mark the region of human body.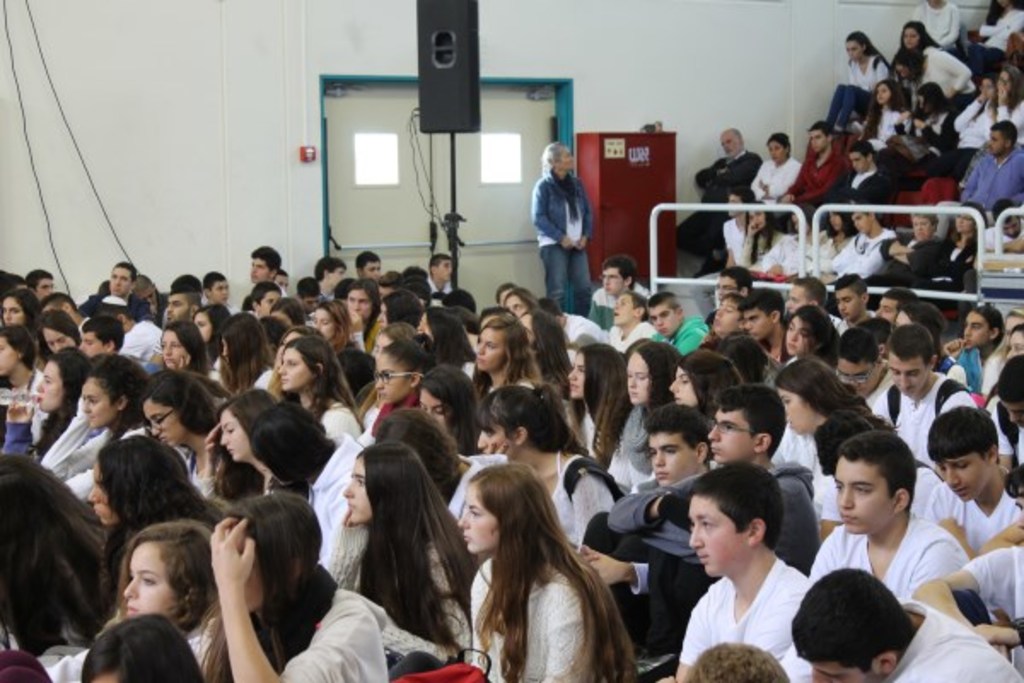
Region: locate(43, 519, 227, 681).
